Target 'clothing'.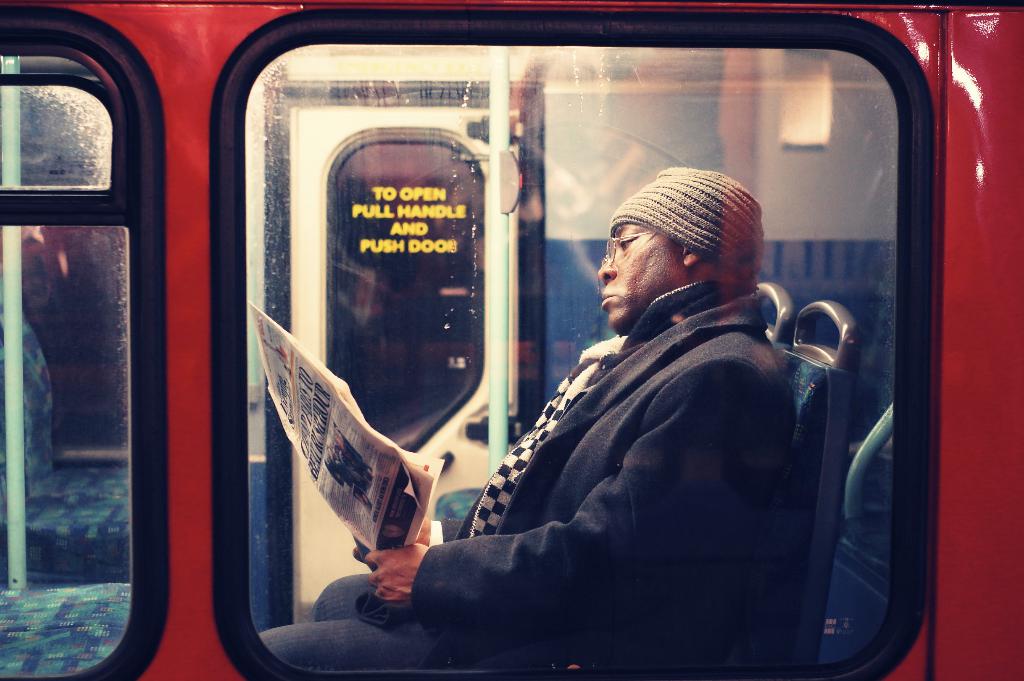
Target region: locate(255, 270, 804, 666).
